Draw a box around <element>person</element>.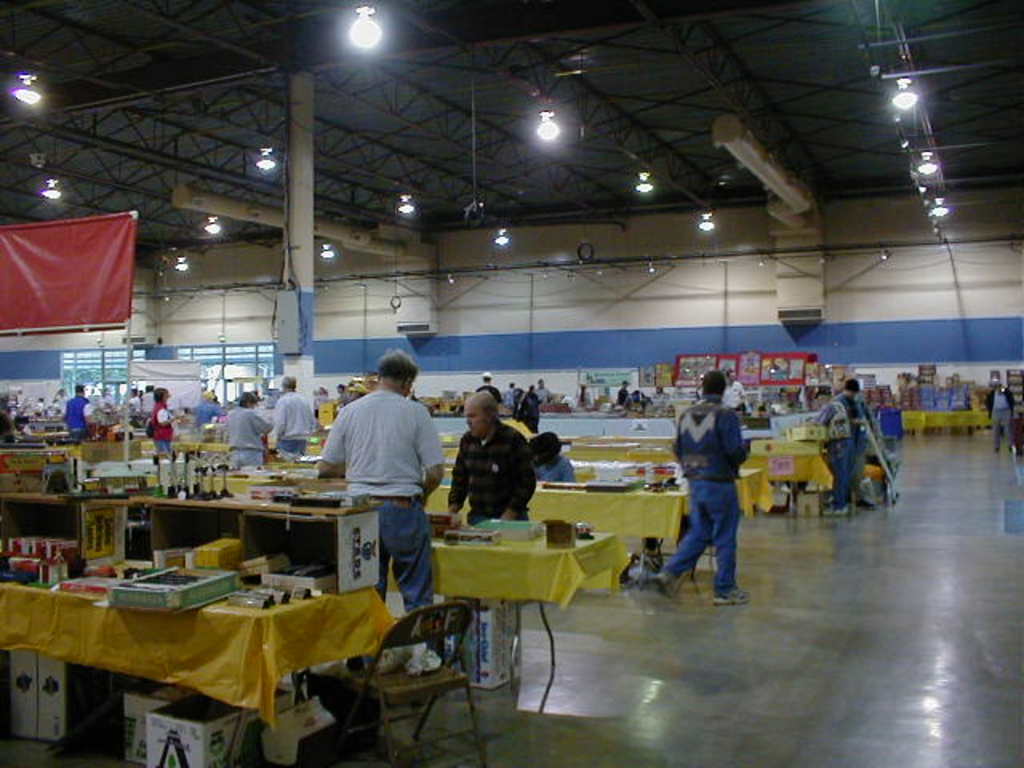
(left=658, top=370, right=744, bottom=611).
